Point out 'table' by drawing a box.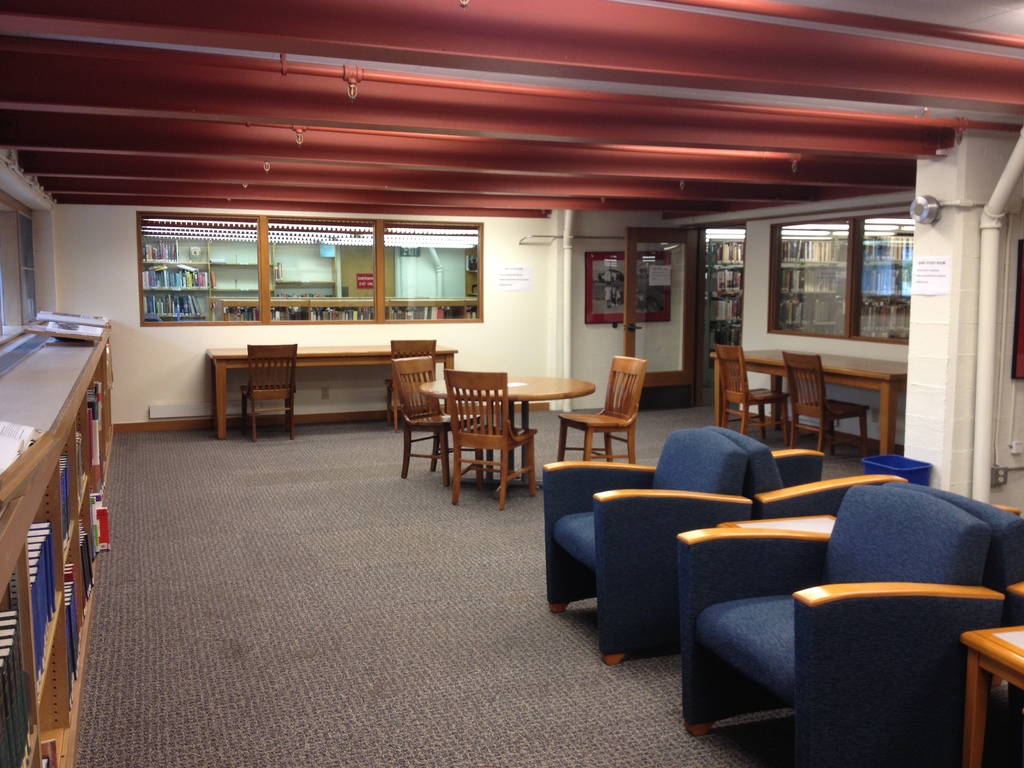
bbox(204, 344, 460, 442).
